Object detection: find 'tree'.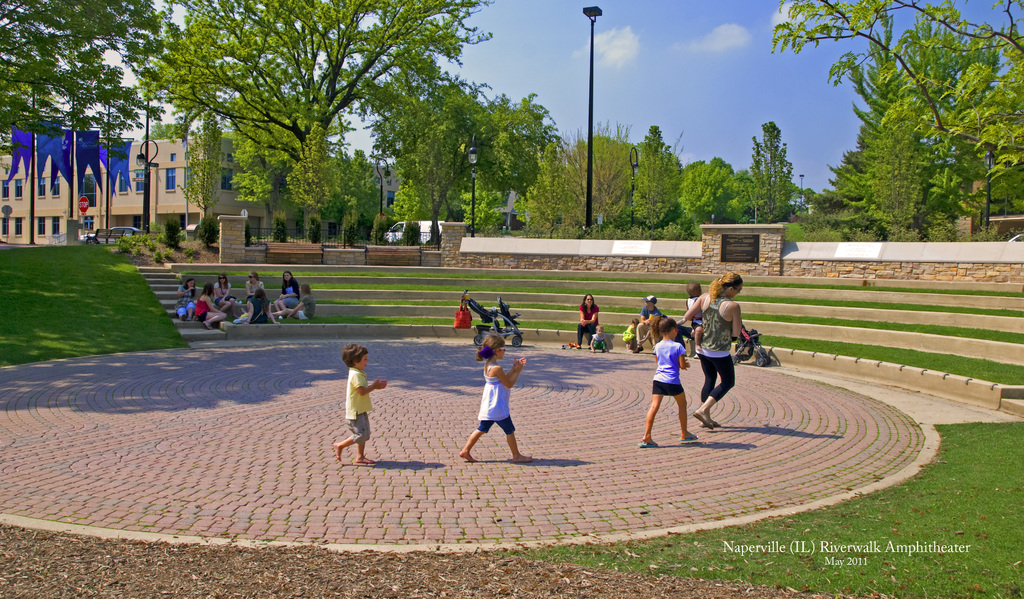
locate(767, 0, 1023, 245).
